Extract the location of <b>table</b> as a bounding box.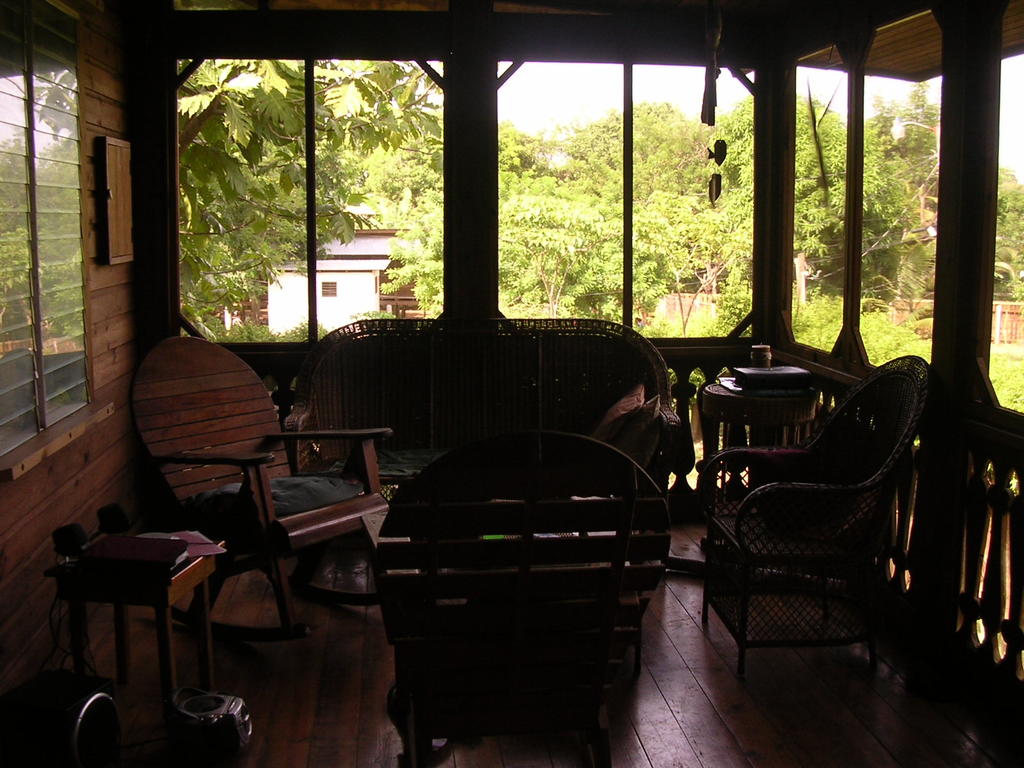
select_region(32, 501, 220, 714).
